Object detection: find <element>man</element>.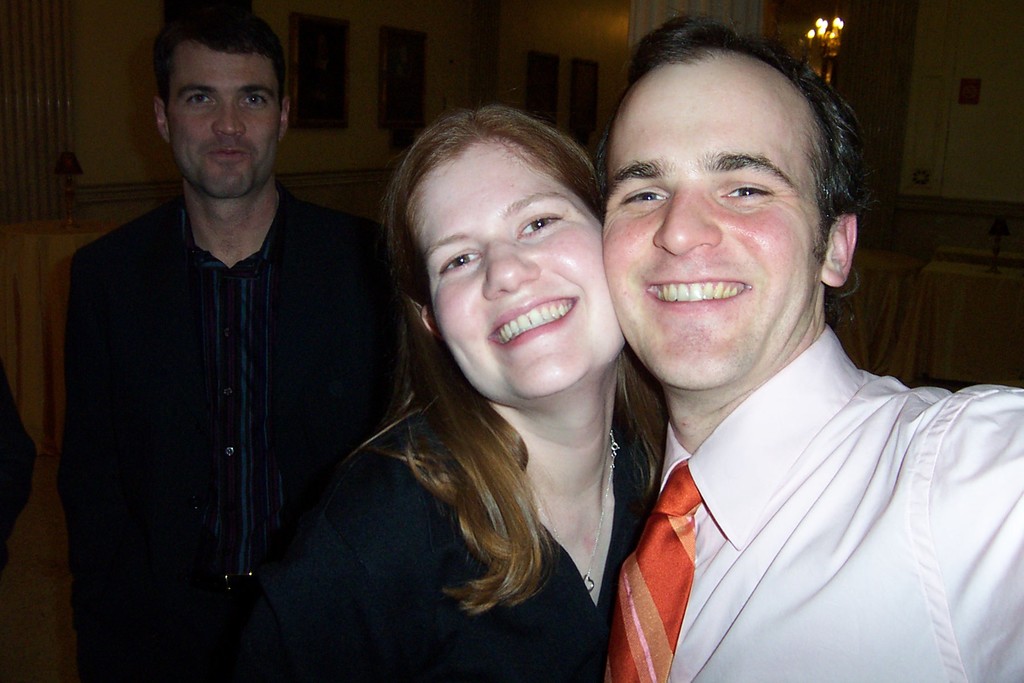
rect(596, 1, 1023, 682).
